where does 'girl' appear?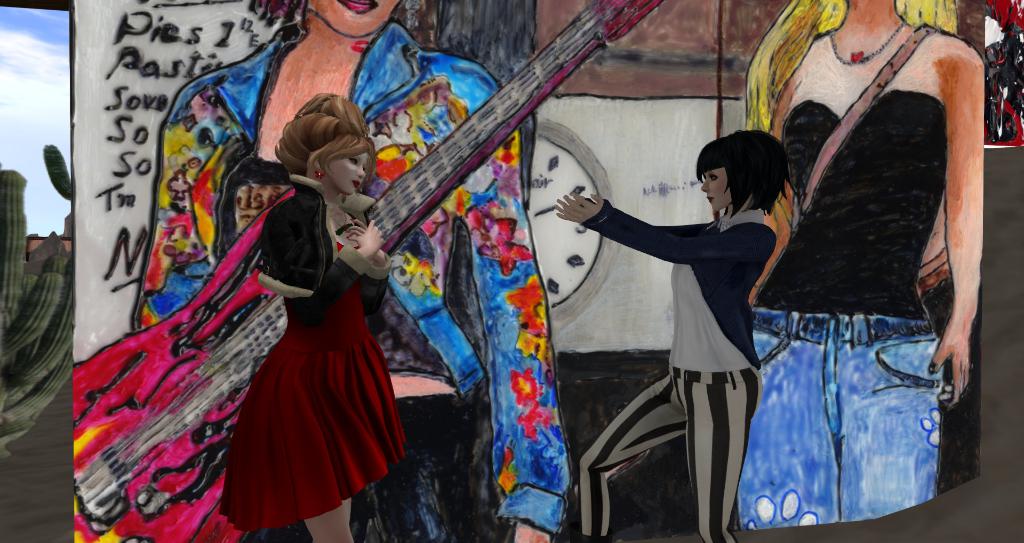
Appears at 219,92,410,539.
